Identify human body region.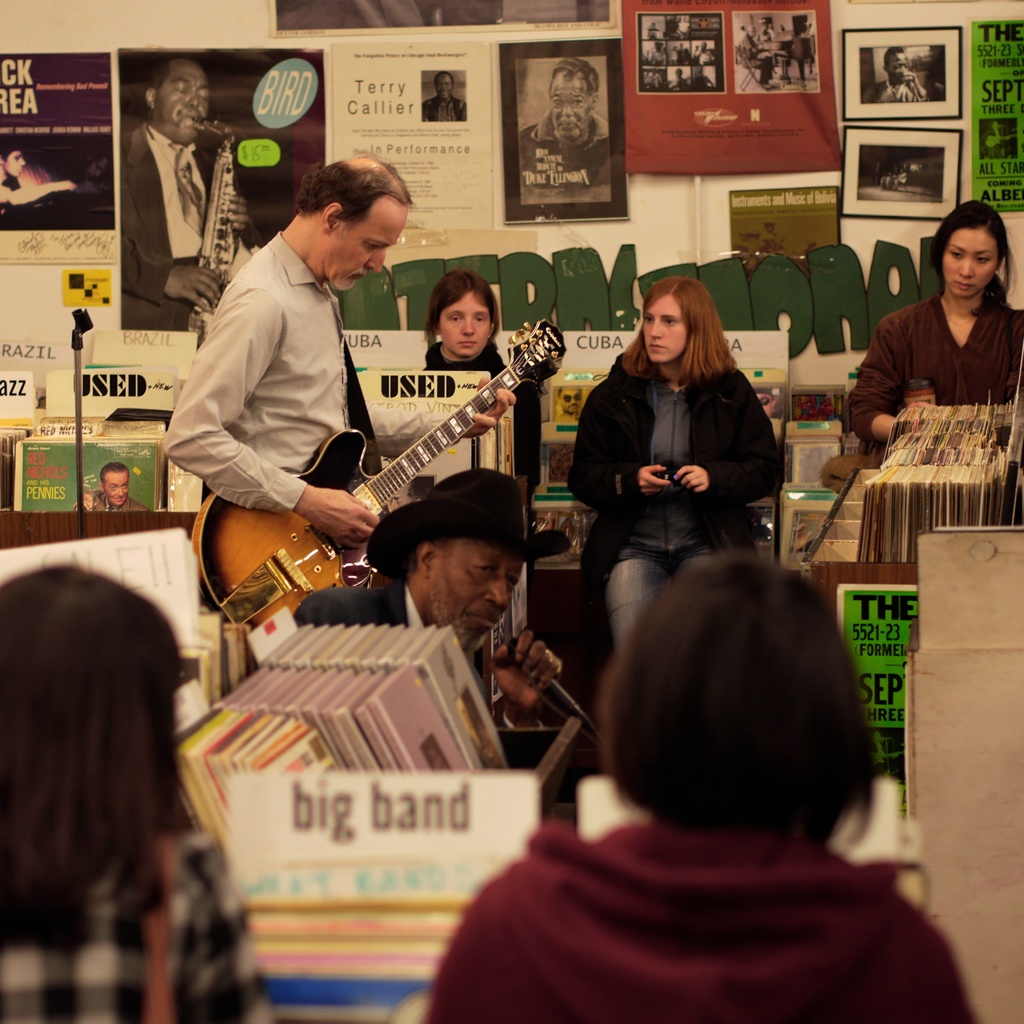
Region: left=422, top=556, right=977, bottom=1023.
